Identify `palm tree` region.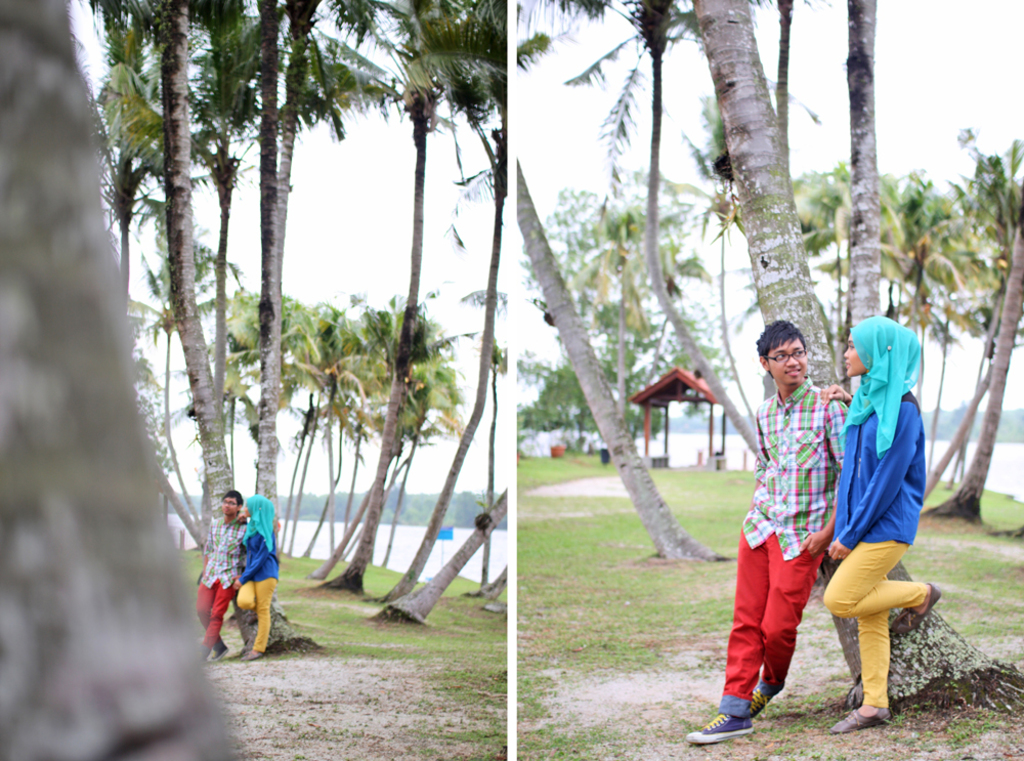
Region: [left=367, top=5, right=469, bottom=467].
